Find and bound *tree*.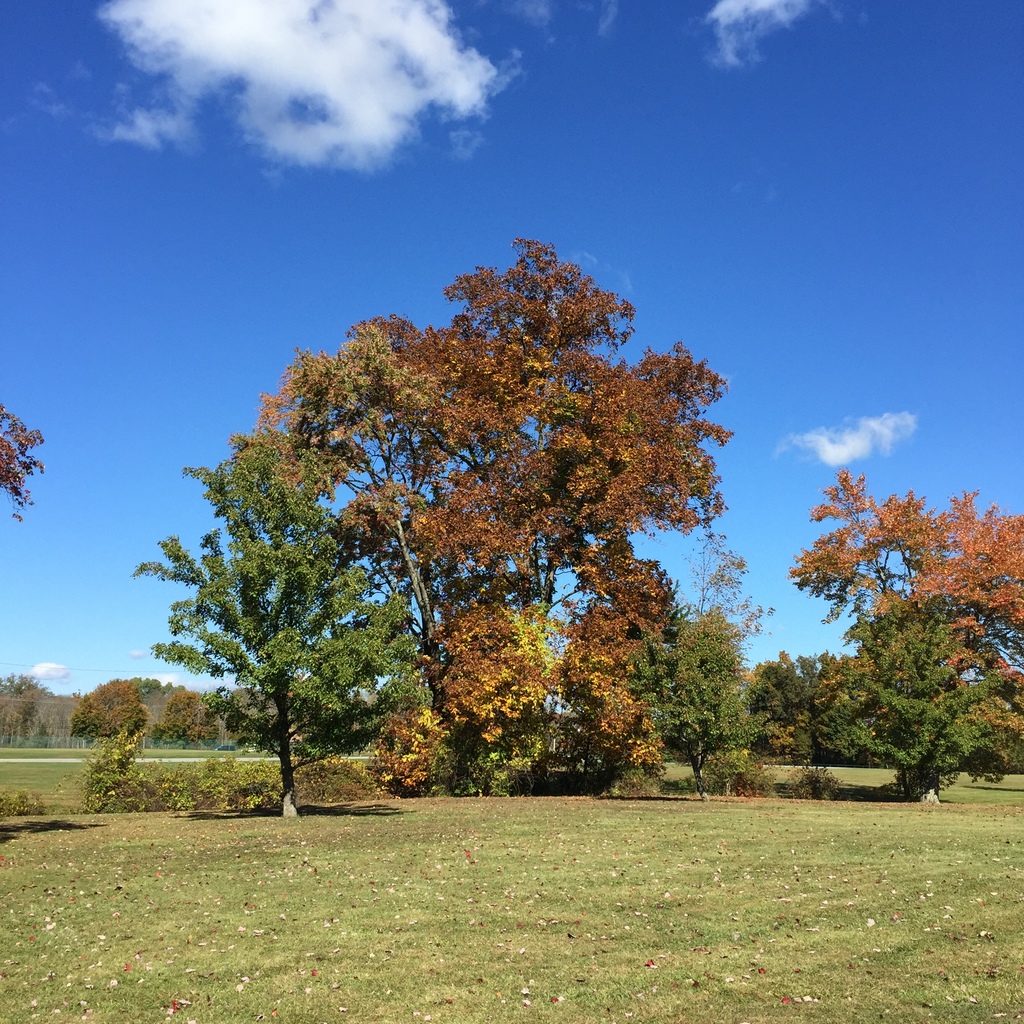
Bound: box(746, 650, 852, 758).
